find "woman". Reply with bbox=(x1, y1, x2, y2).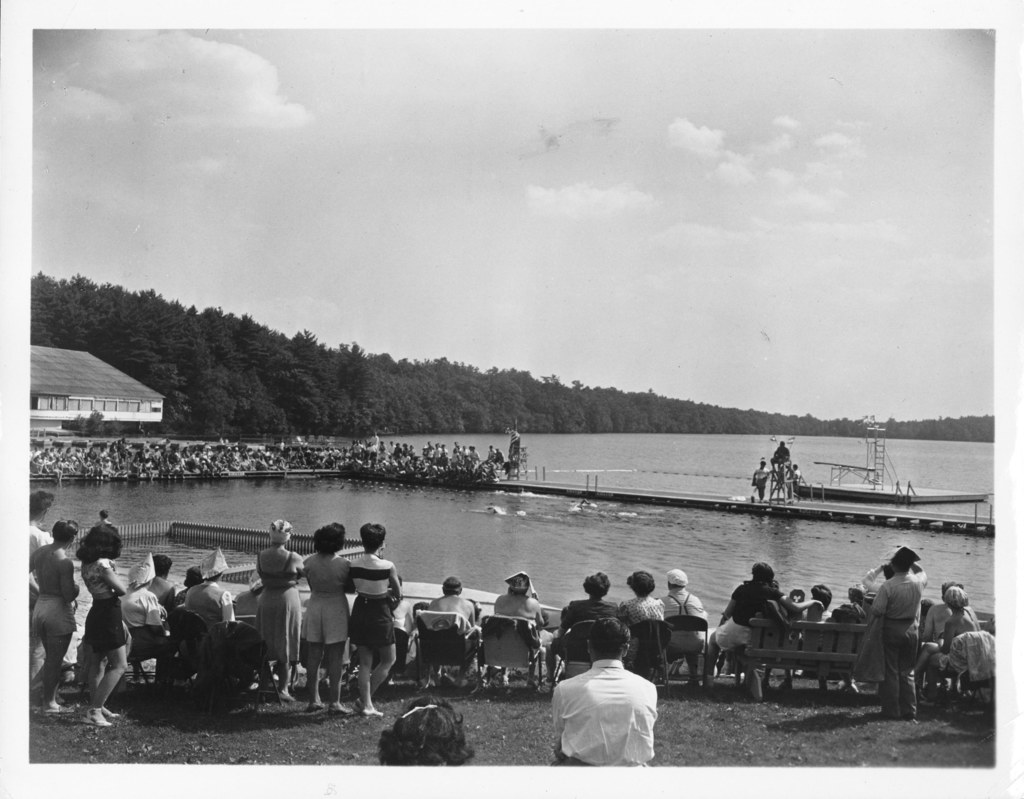
bbox=(32, 521, 84, 713).
